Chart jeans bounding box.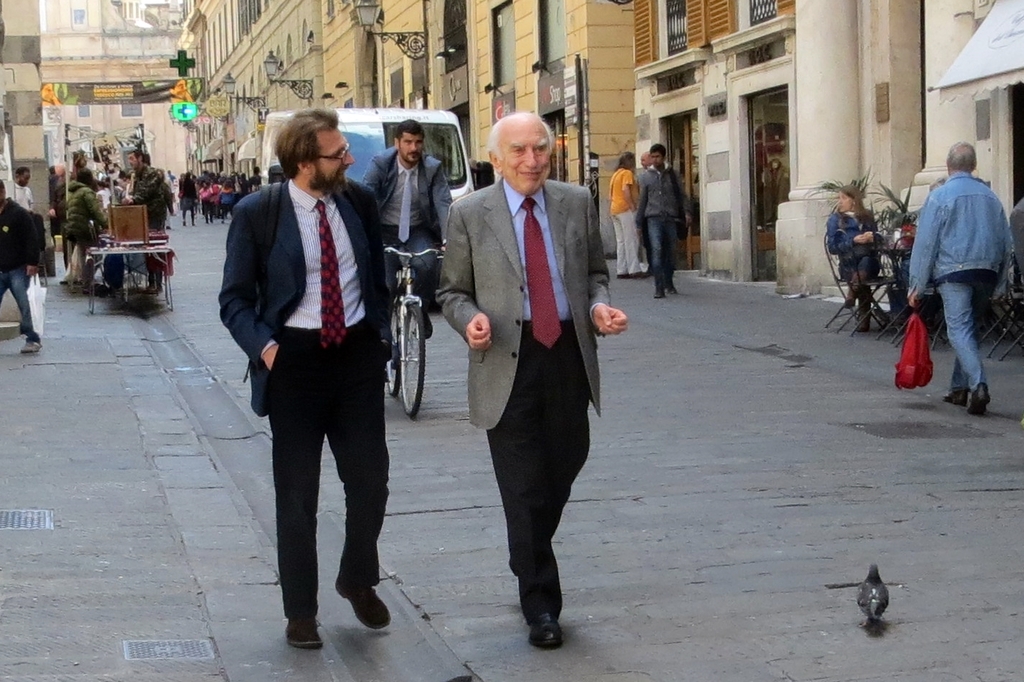
Charted: [930,263,1002,408].
